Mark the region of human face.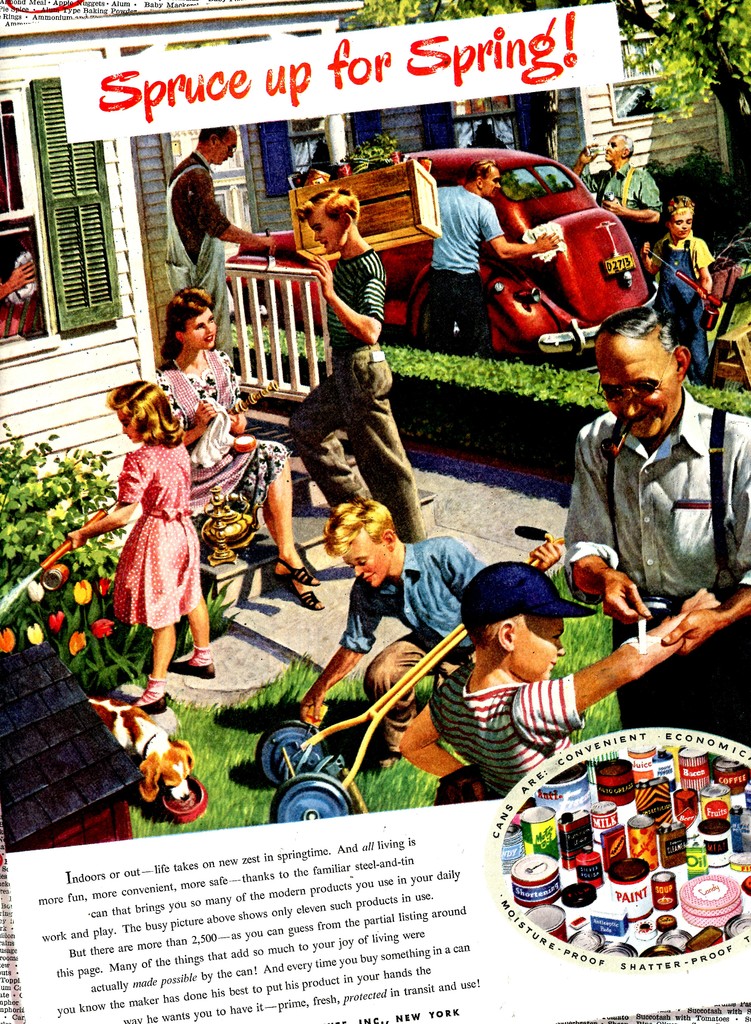
Region: [602,342,681,444].
